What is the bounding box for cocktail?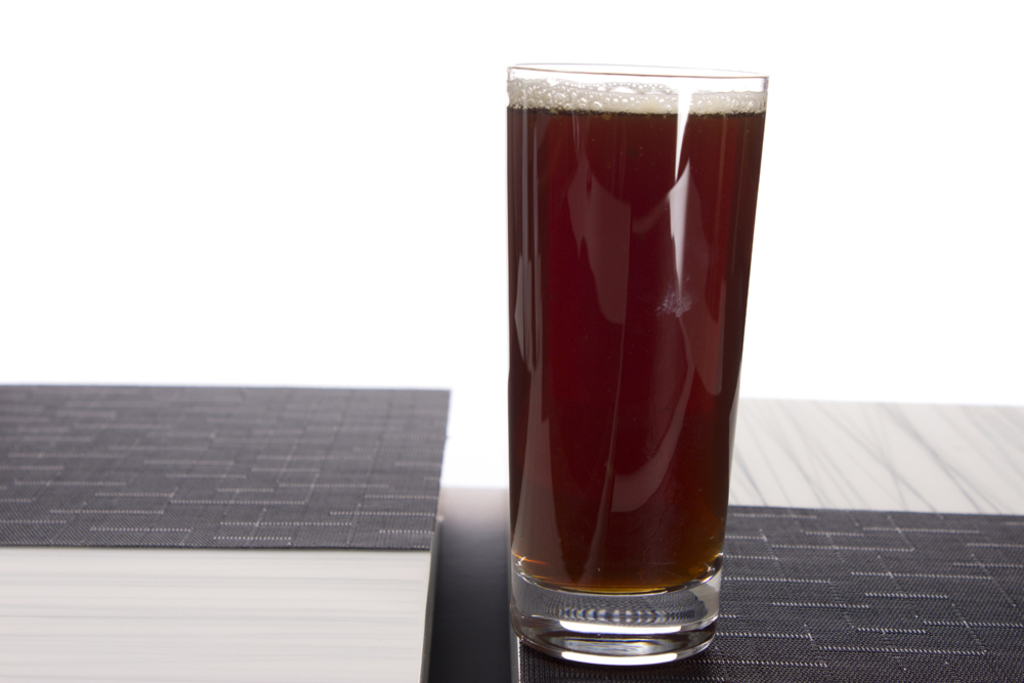
bbox=(503, 68, 761, 664).
